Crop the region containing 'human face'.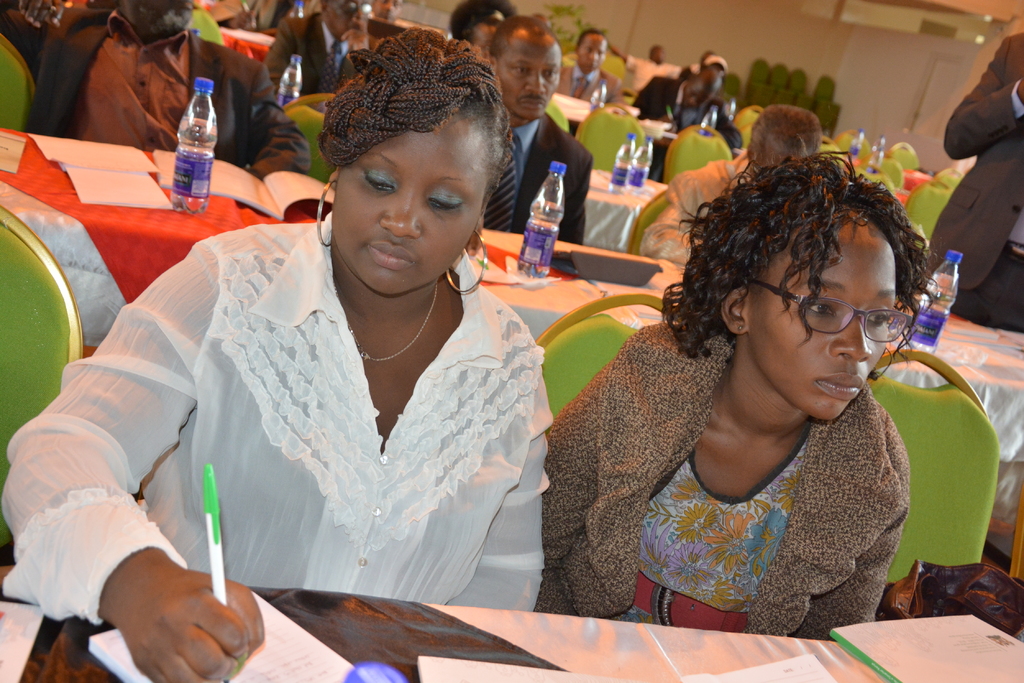
Crop region: x1=577, y1=33, x2=605, y2=73.
